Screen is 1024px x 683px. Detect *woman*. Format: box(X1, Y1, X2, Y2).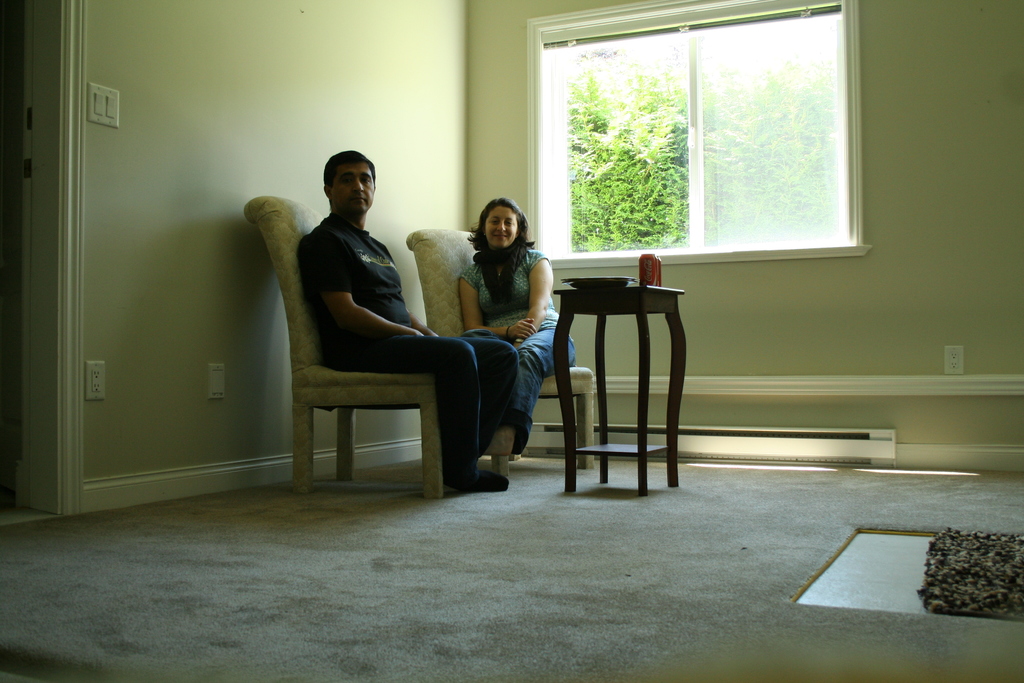
box(461, 200, 578, 471).
